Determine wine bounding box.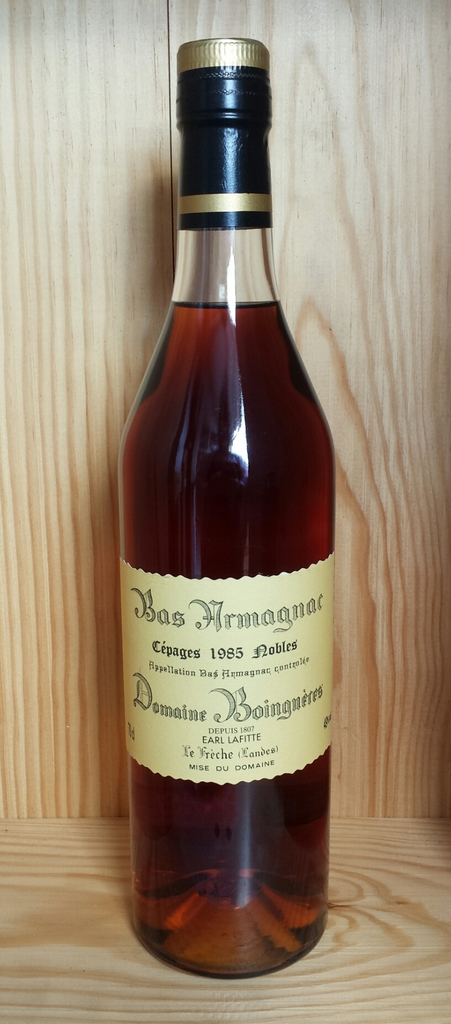
Determined: locate(112, 33, 339, 990).
